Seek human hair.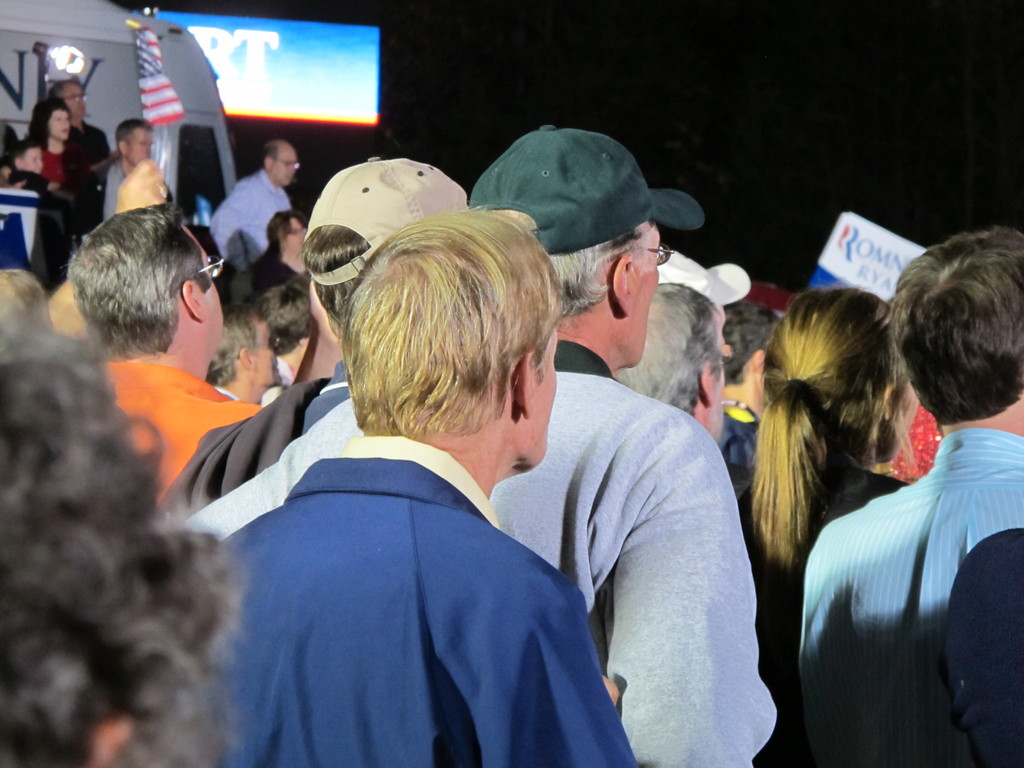
<region>115, 118, 154, 156</region>.
